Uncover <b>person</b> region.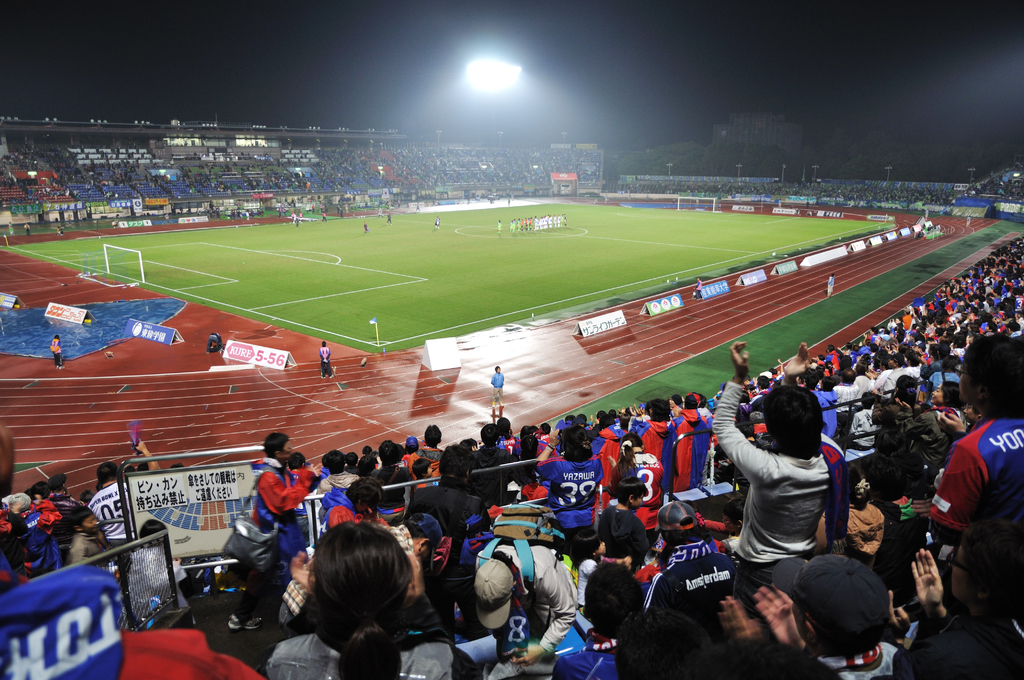
Uncovered: bbox(567, 570, 638, 675).
